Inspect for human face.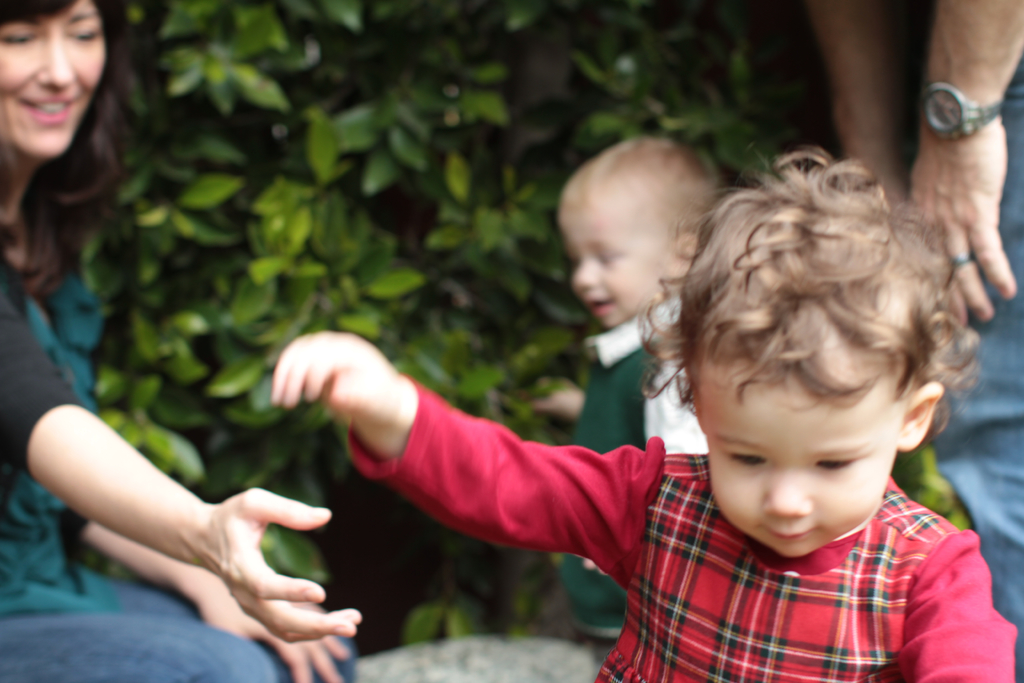
Inspection: BBox(555, 194, 676, 332).
